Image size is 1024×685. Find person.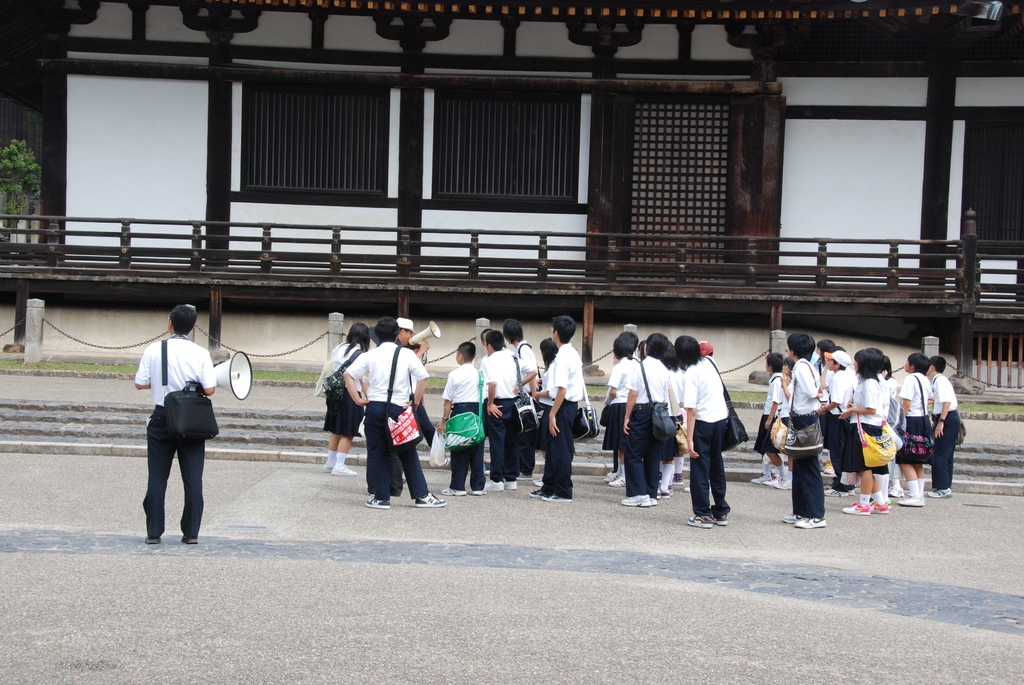
box(788, 333, 822, 528).
